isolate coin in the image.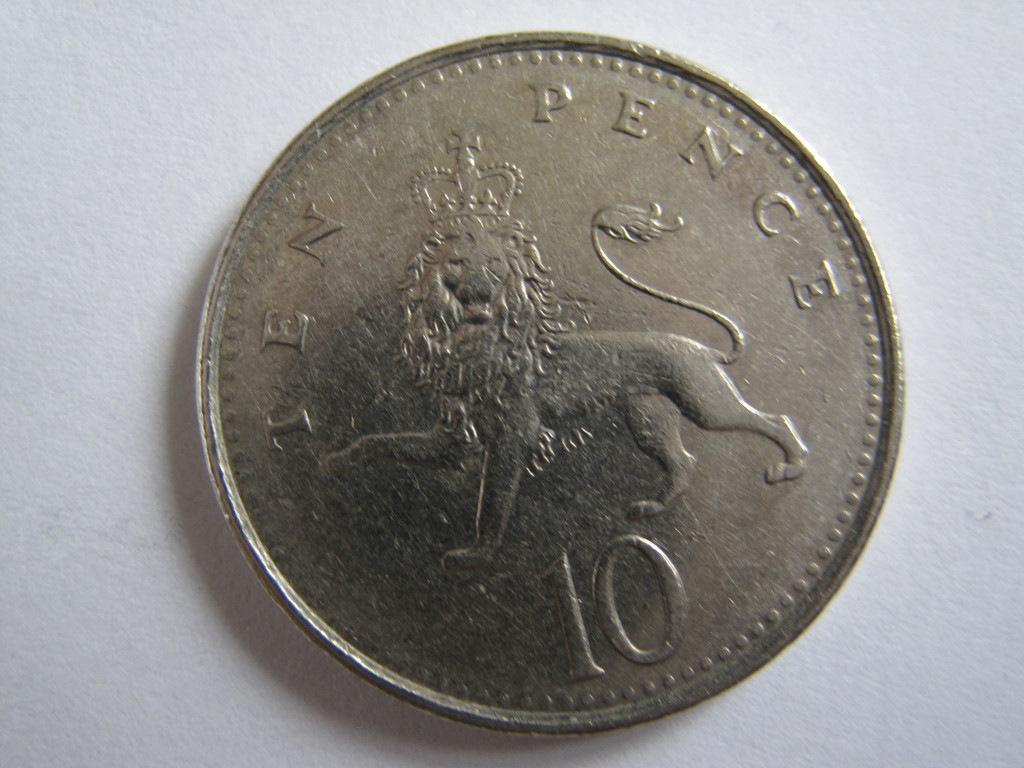
Isolated region: (188,33,921,730).
